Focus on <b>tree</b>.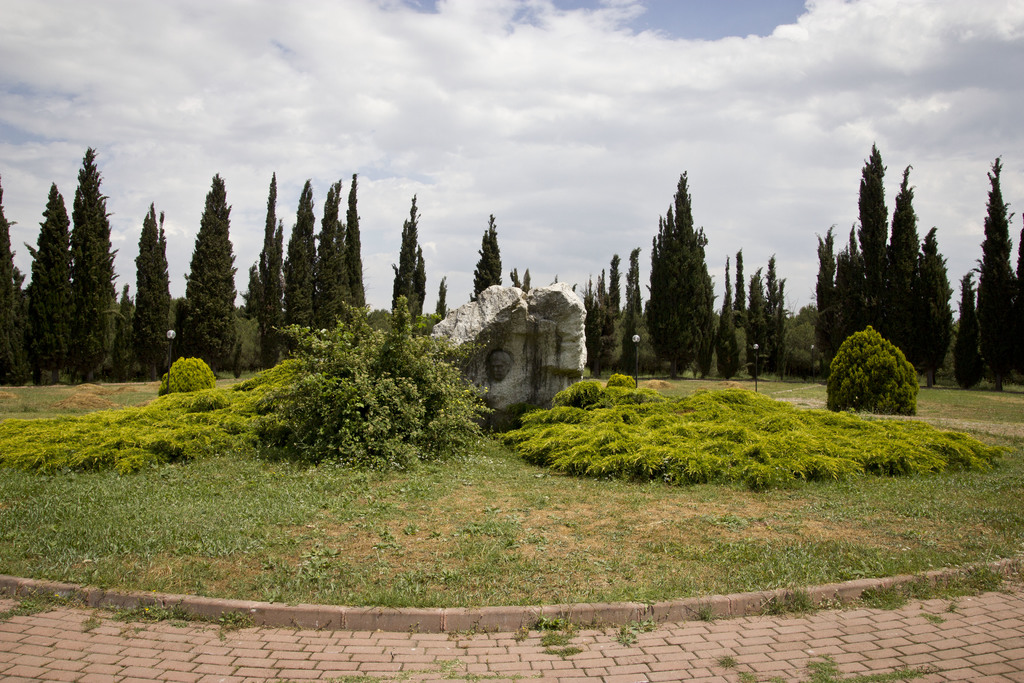
Focused at <box>857,142,886,333</box>.
